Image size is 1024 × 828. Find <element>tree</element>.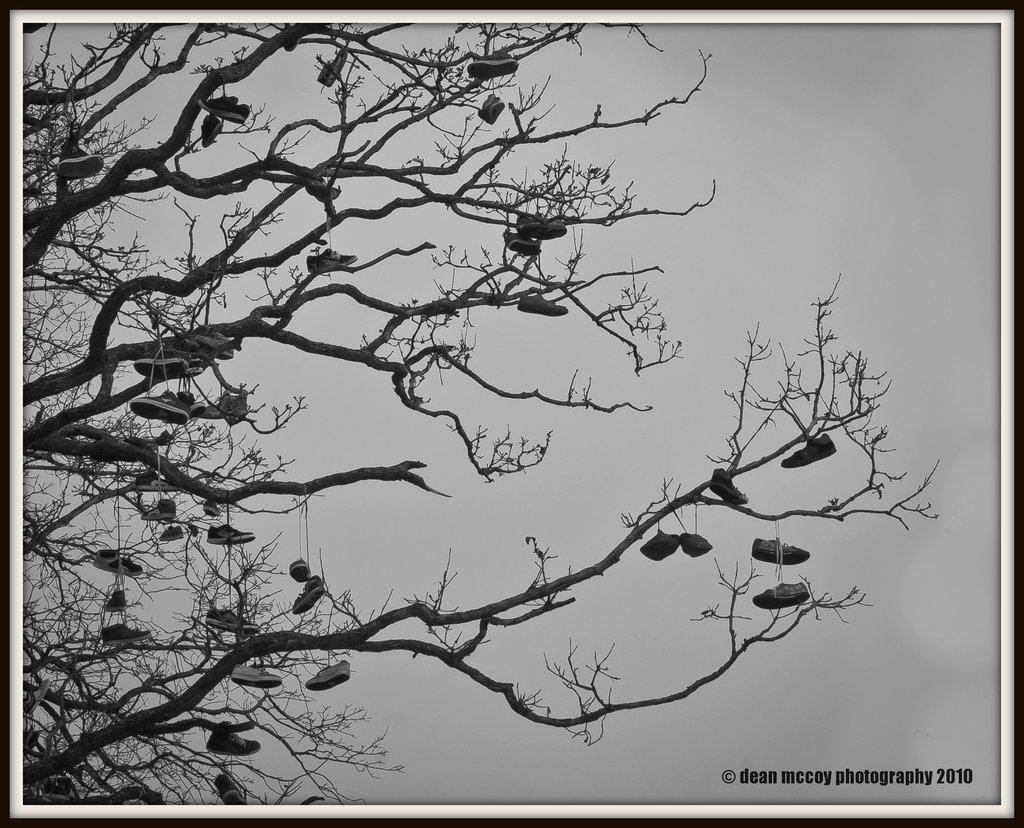
(28, 5, 1002, 778).
